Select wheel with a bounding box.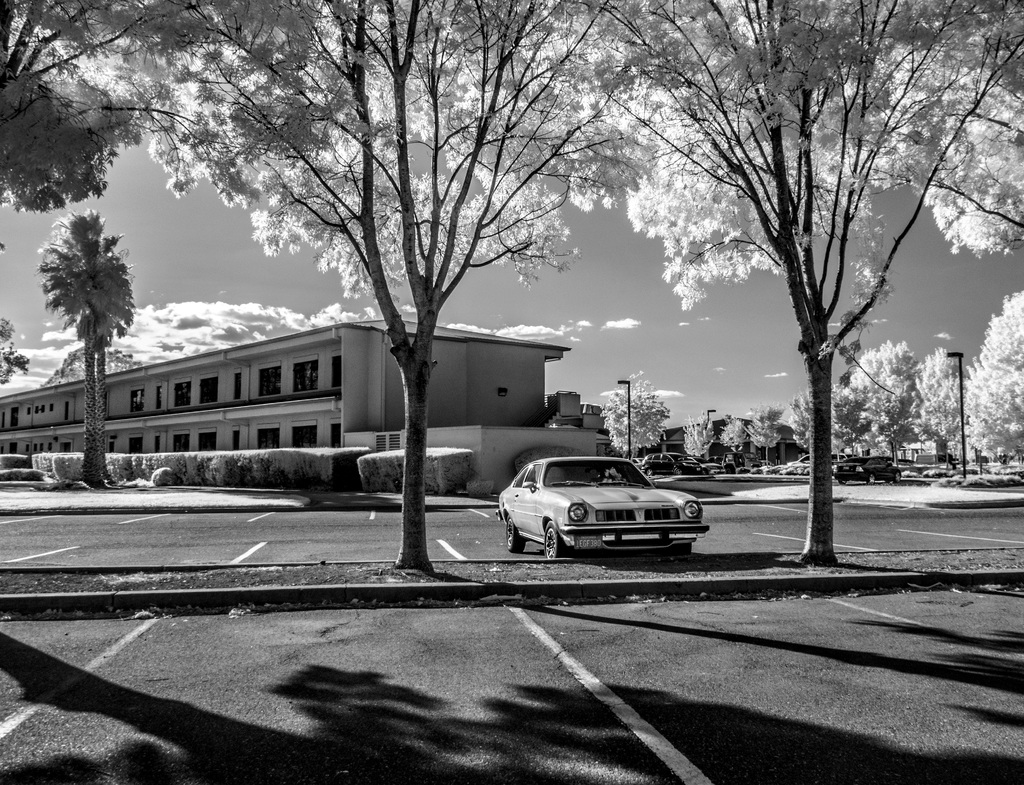
[x1=499, y1=517, x2=527, y2=556].
